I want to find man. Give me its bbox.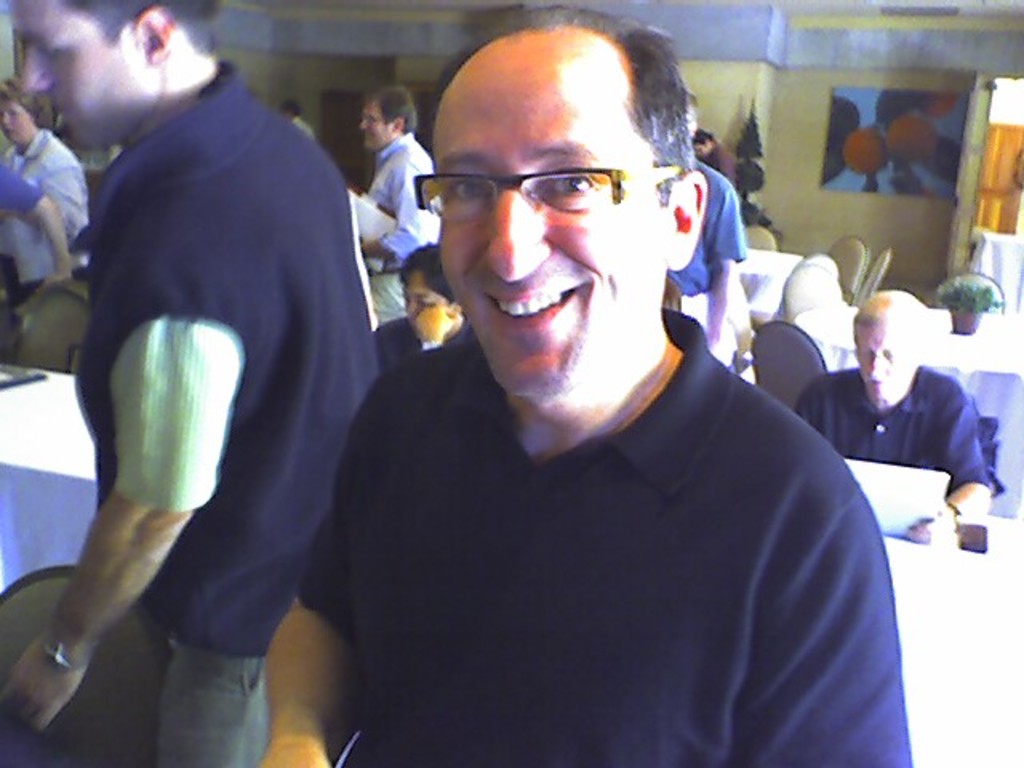
(x1=360, y1=80, x2=450, y2=317).
